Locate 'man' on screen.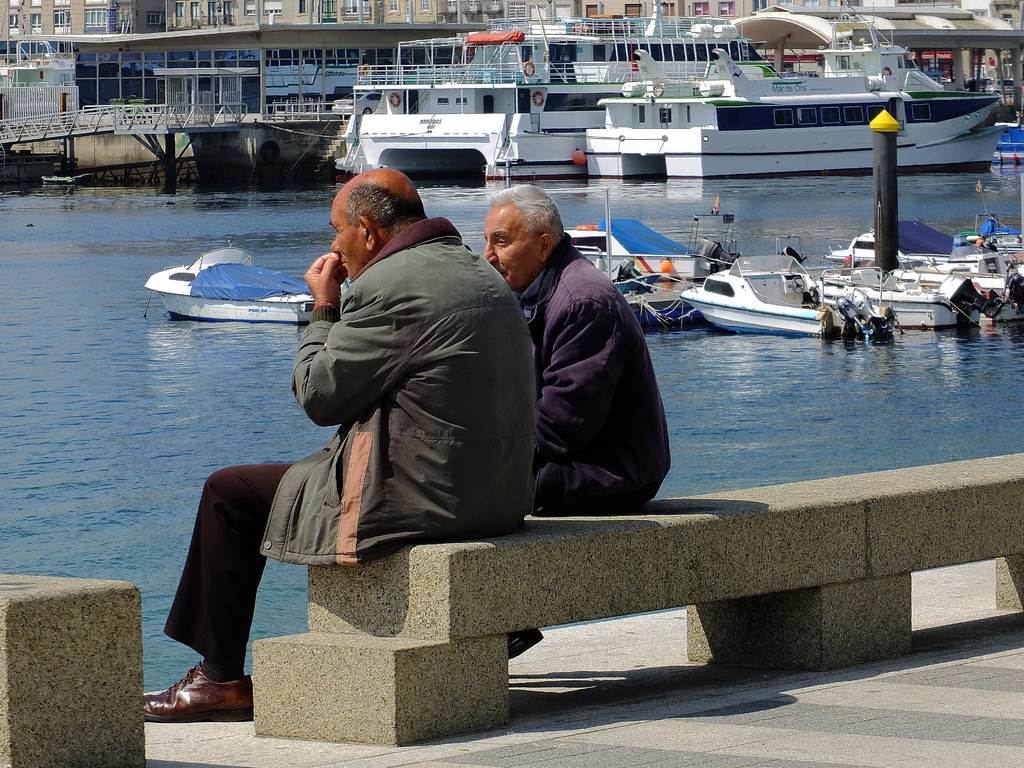
On screen at (x1=495, y1=196, x2=685, y2=542).
